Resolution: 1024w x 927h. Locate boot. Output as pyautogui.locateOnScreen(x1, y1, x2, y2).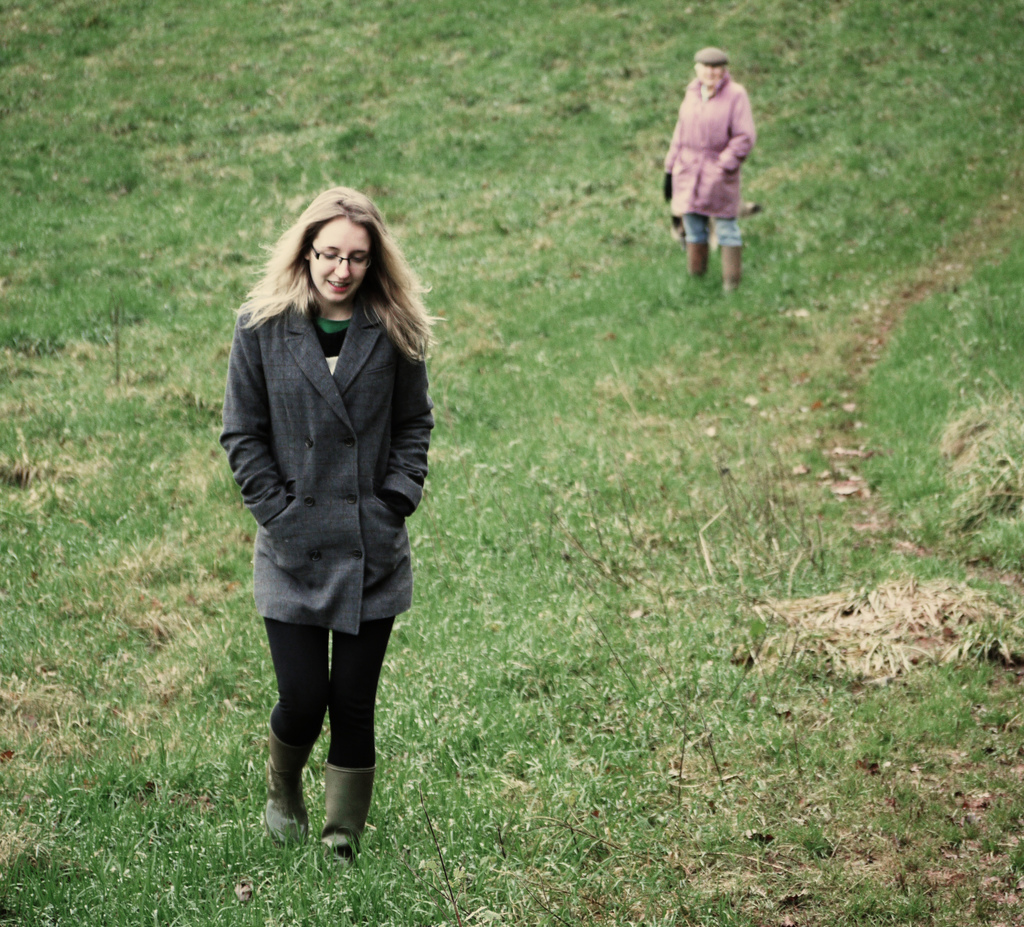
pyautogui.locateOnScreen(318, 771, 387, 857).
